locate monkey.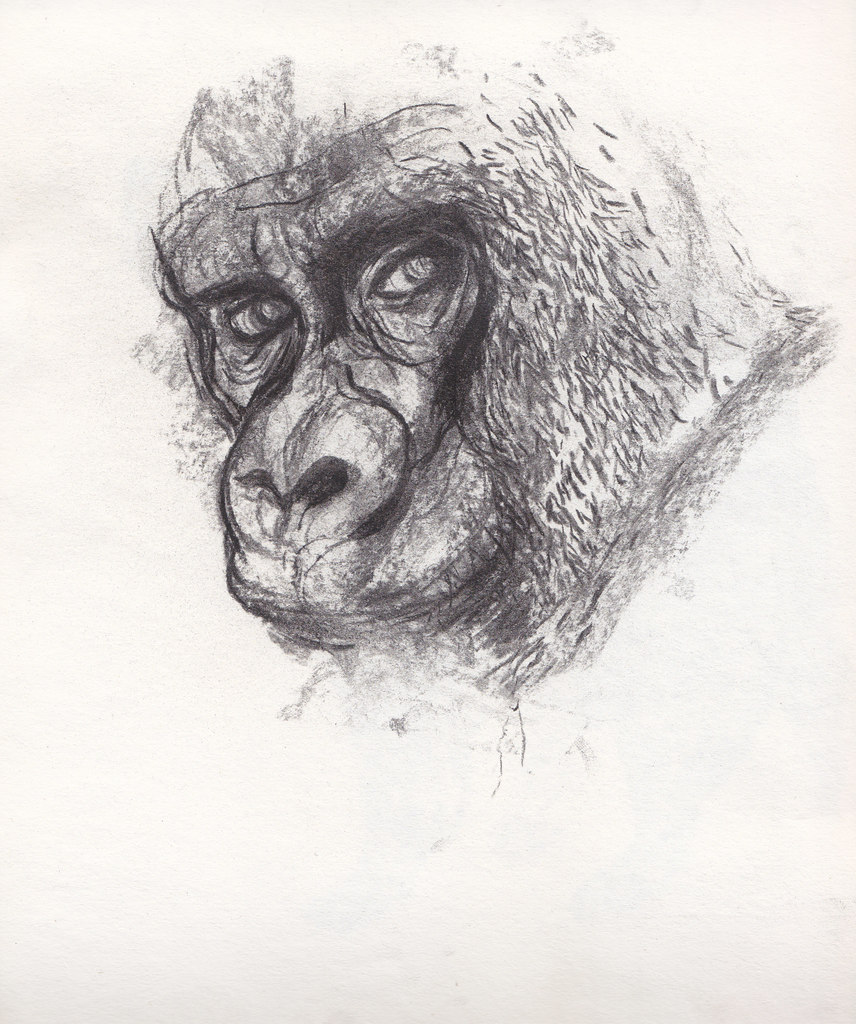
Bounding box: x1=90 y1=51 x2=846 y2=854.
